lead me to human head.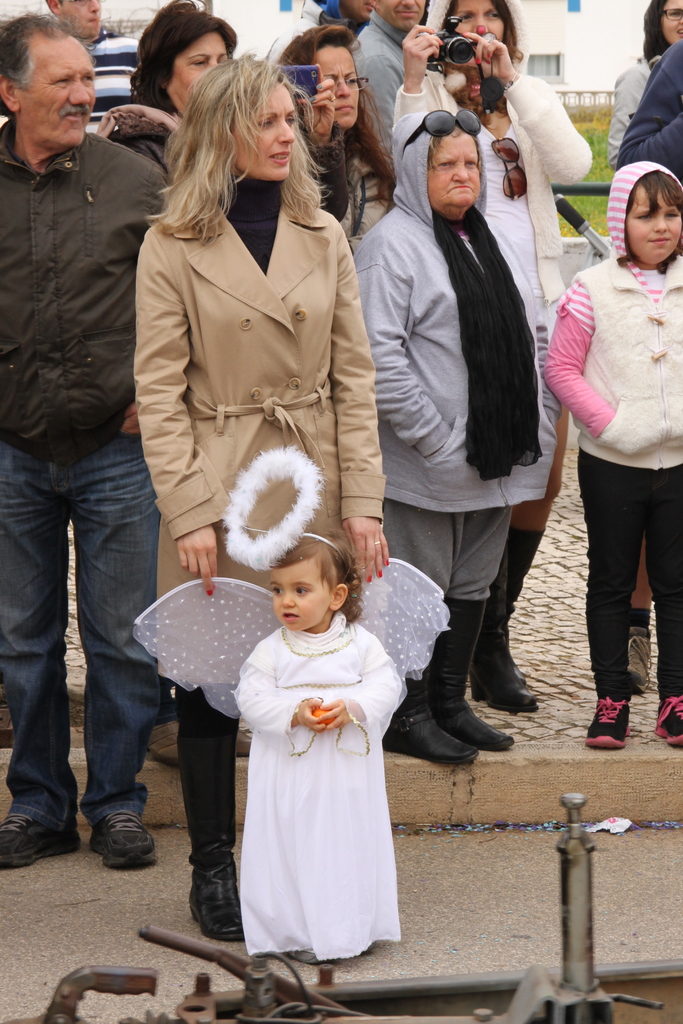
Lead to box(338, 0, 378, 22).
